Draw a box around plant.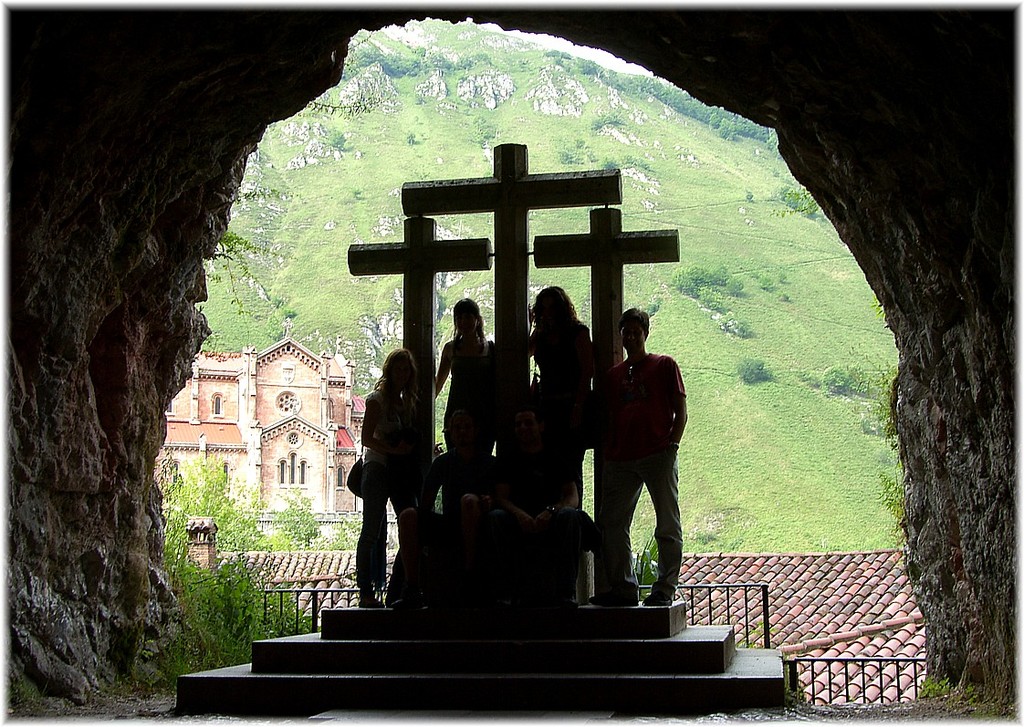
bbox=[631, 533, 652, 597].
